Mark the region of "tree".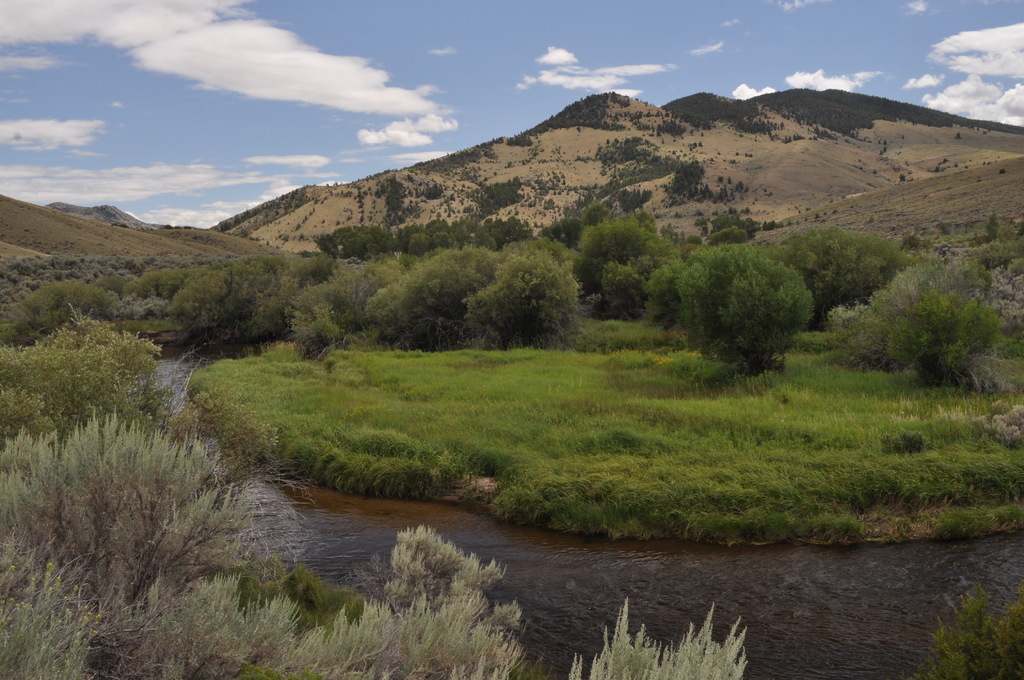
Region: box(422, 219, 451, 248).
